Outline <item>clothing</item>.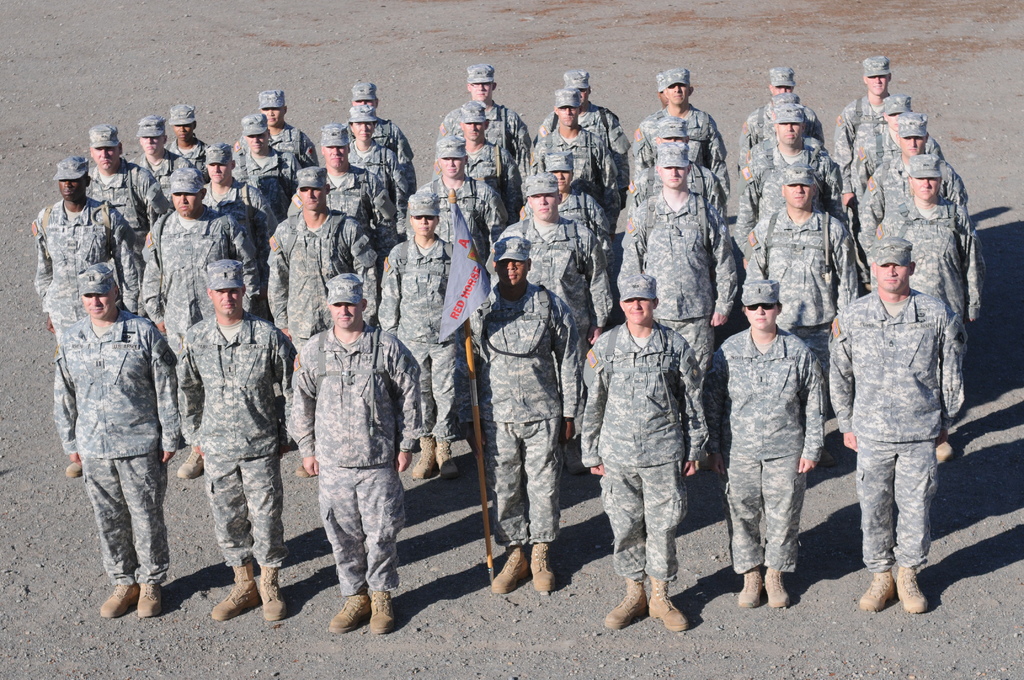
Outline: BBox(831, 284, 968, 585).
